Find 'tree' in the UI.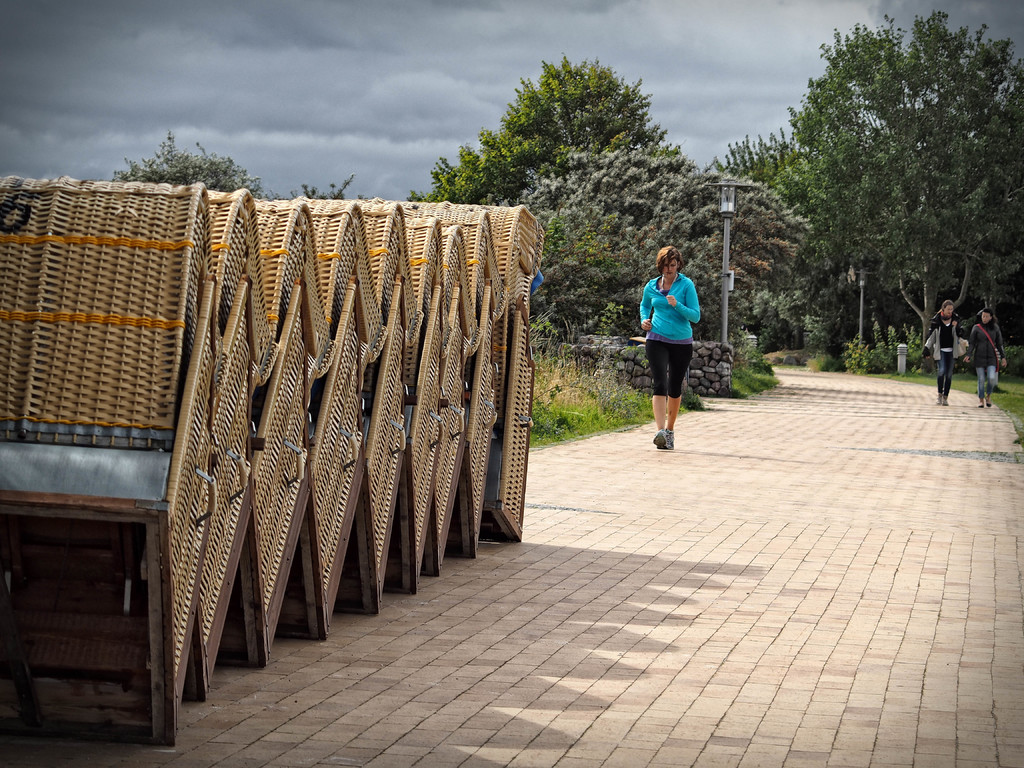
UI element at box=[109, 131, 271, 200].
